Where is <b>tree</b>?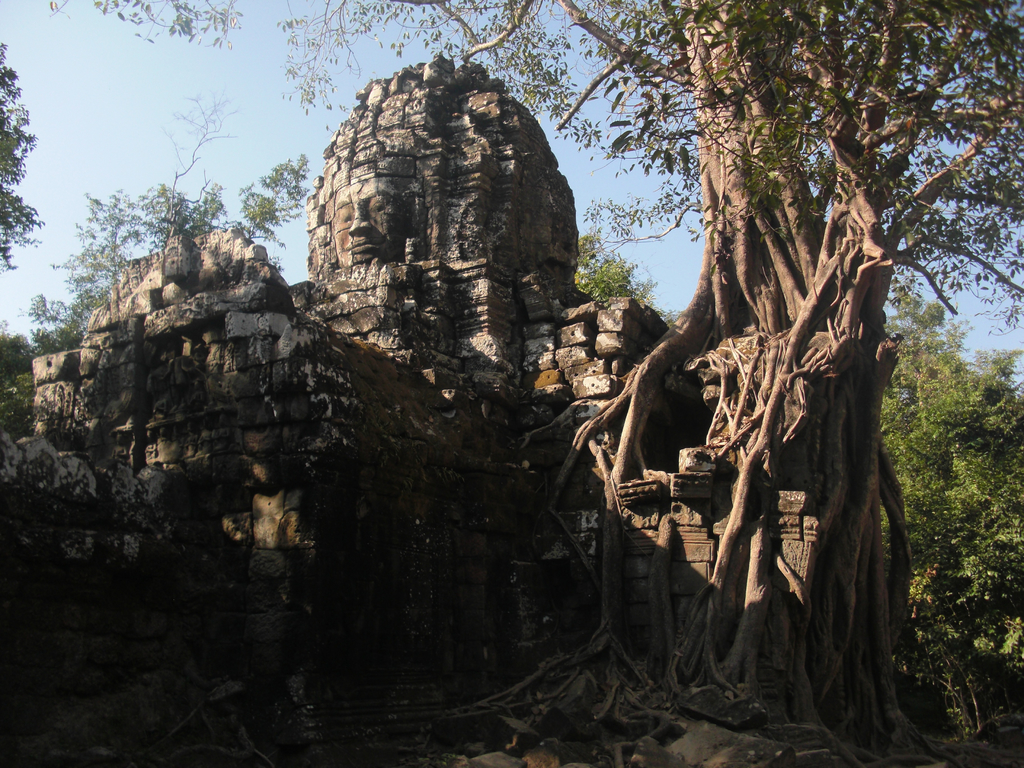
pyautogui.locateOnScreen(0, 45, 67, 265).
